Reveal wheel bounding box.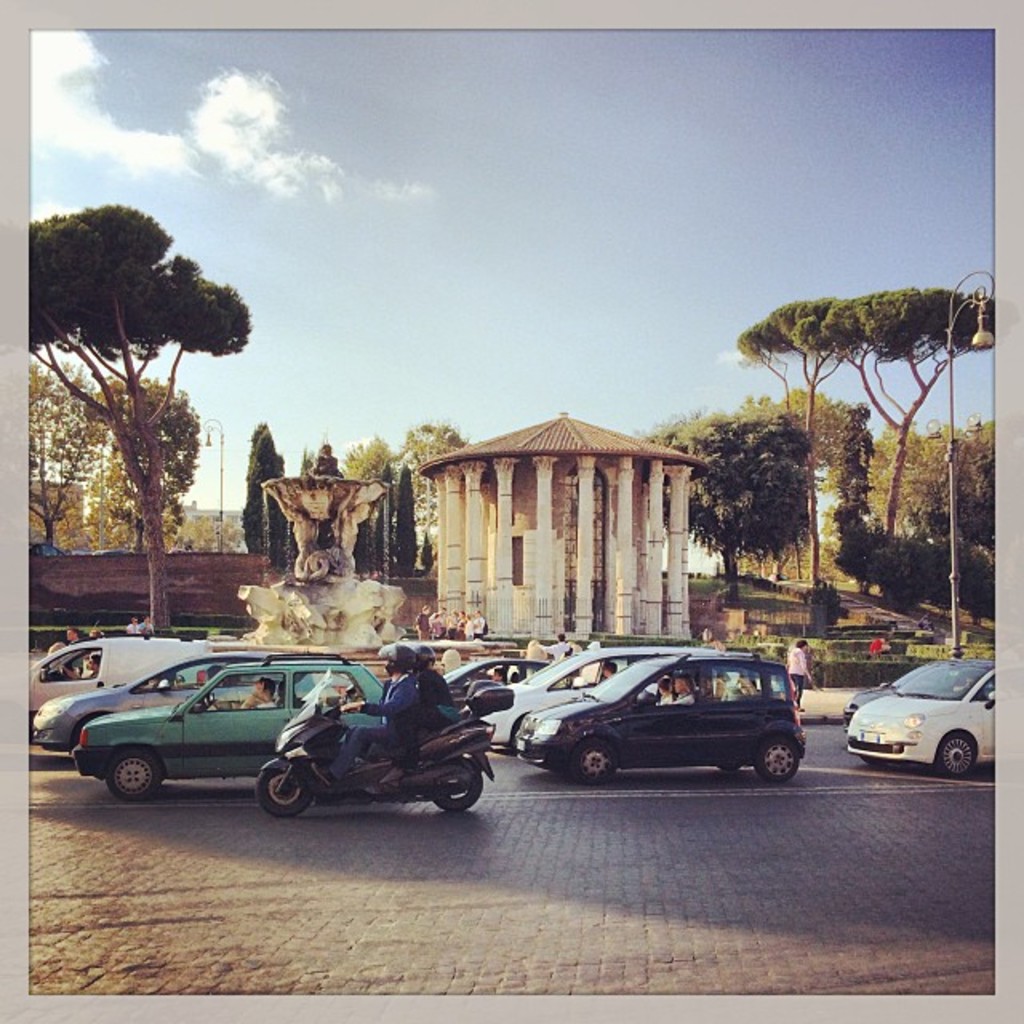
Revealed: (254, 760, 306, 824).
